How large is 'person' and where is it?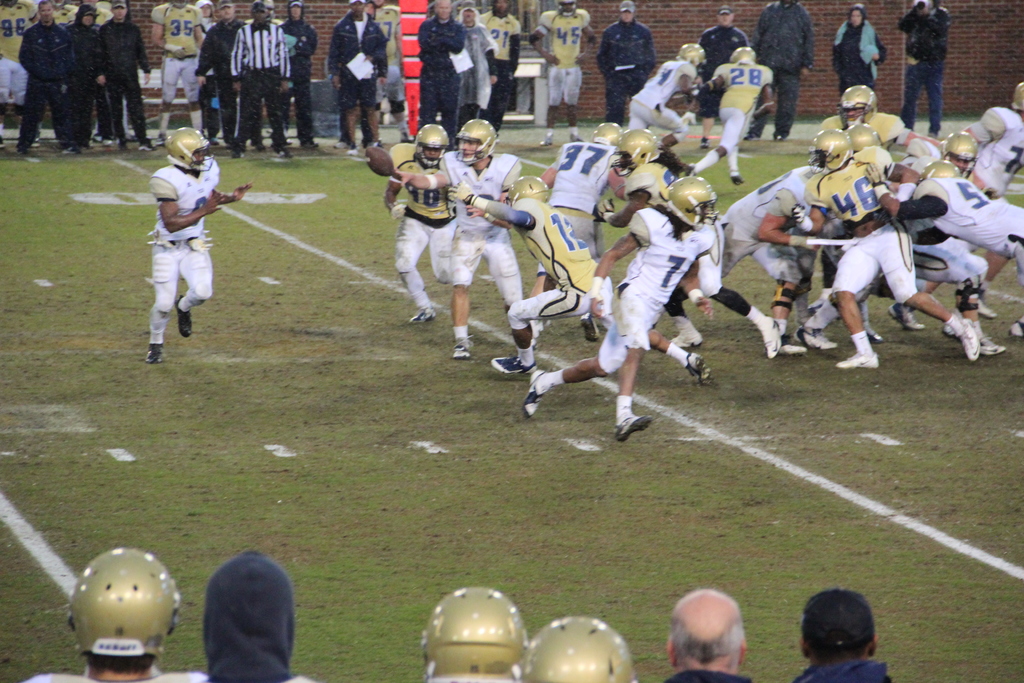
Bounding box: detection(550, 111, 626, 341).
